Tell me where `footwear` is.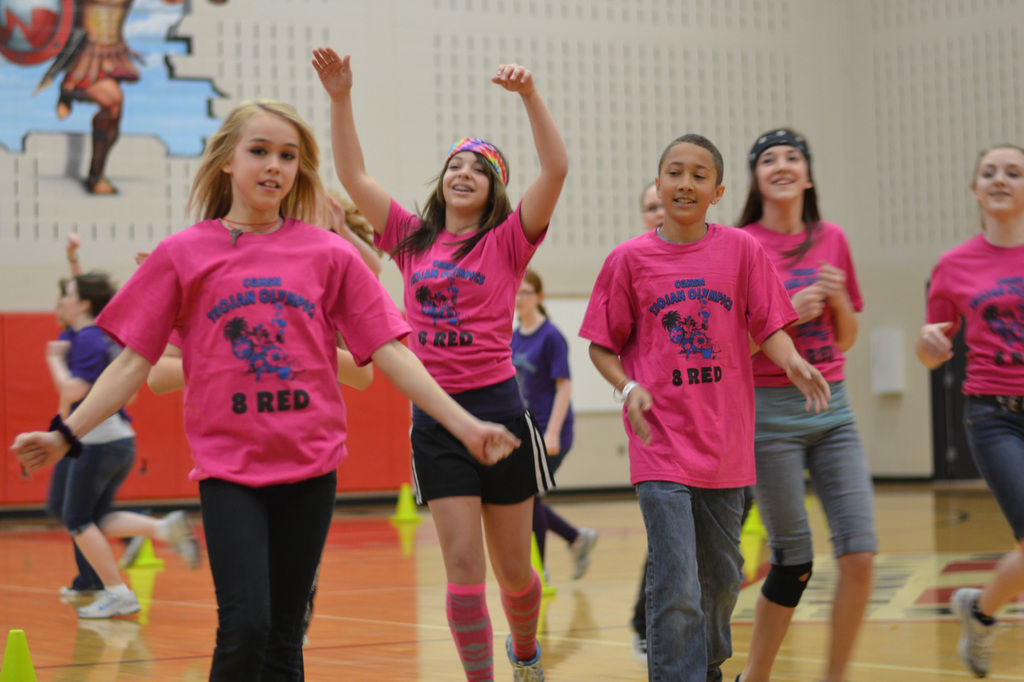
`footwear` is at [left=509, top=631, right=548, bottom=681].
